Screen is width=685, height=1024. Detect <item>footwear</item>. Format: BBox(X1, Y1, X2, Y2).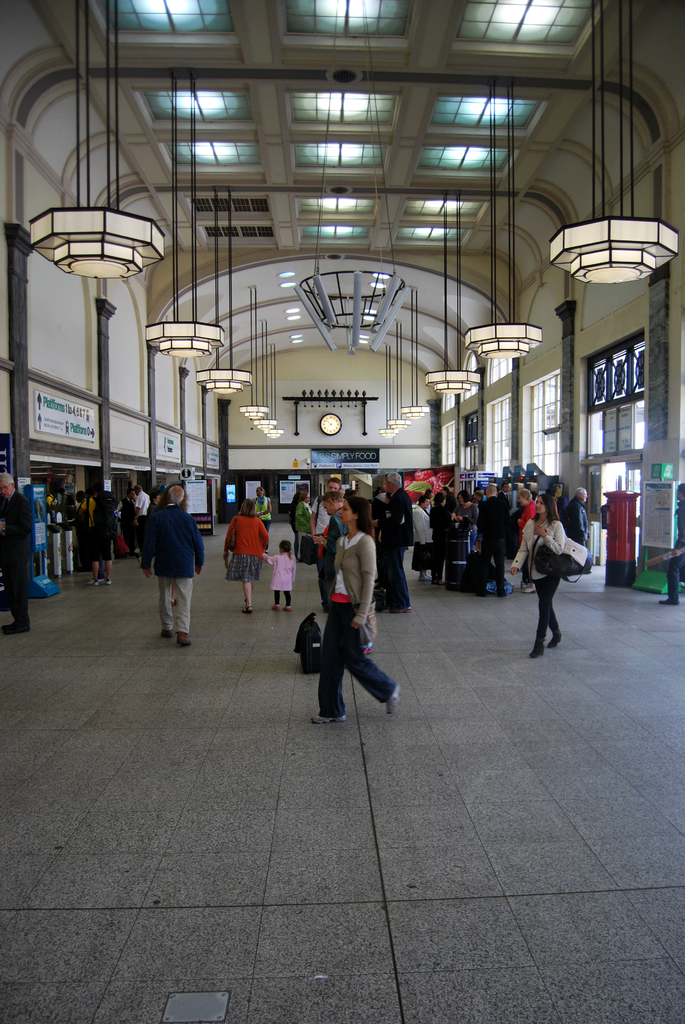
BBox(659, 596, 677, 603).
